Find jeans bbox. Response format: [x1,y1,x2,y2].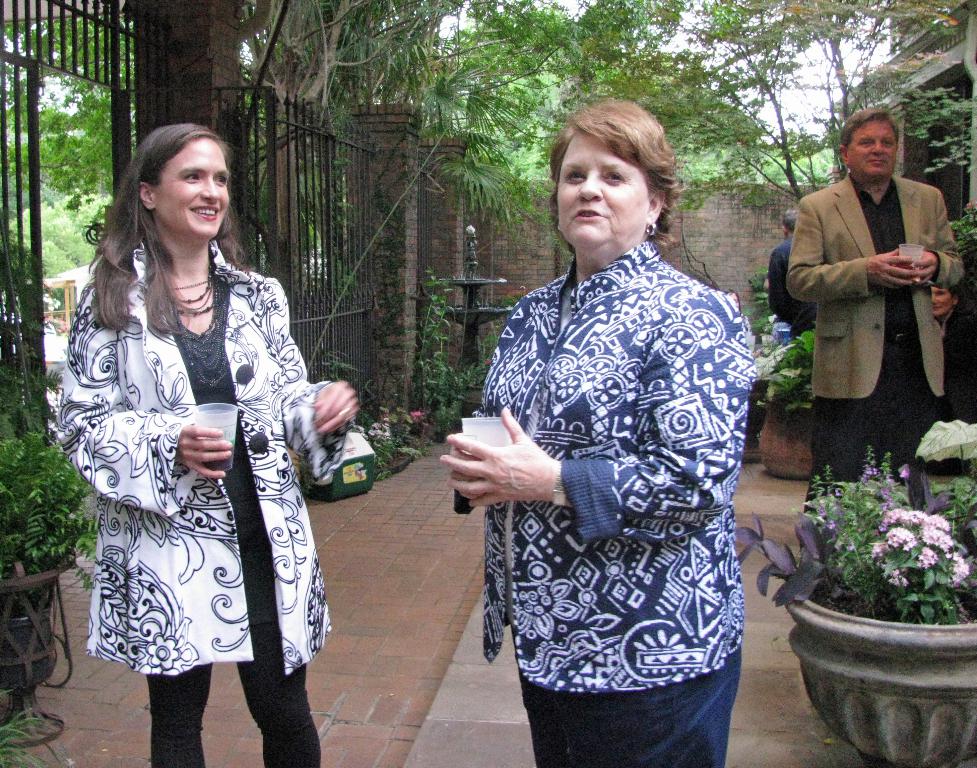
[507,629,751,753].
